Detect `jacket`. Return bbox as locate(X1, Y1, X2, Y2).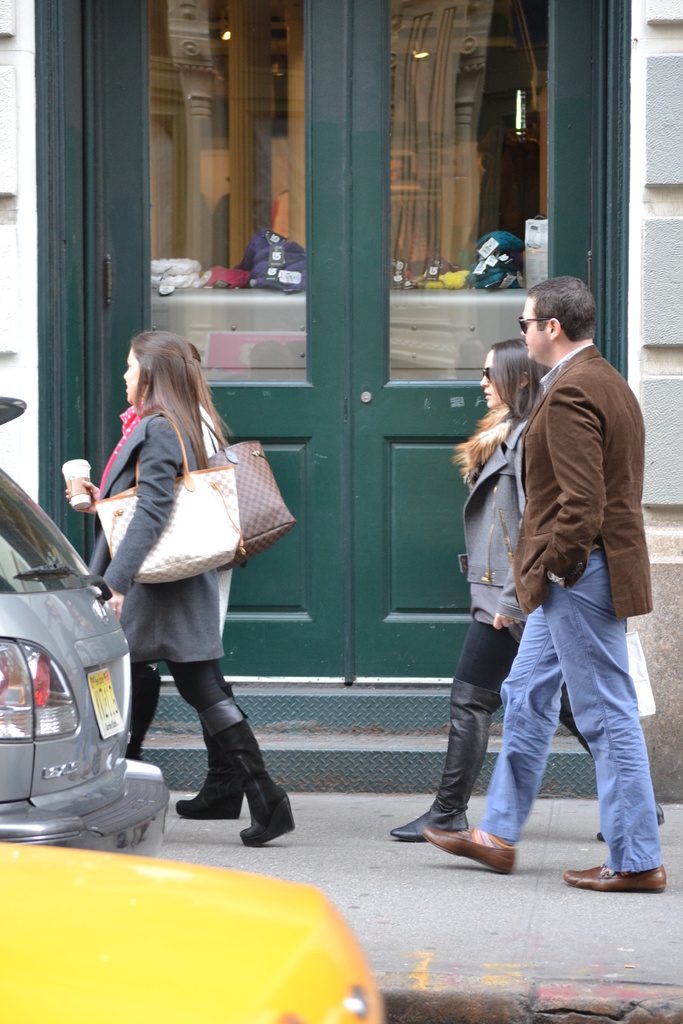
locate(460, 419, 539, 652).
